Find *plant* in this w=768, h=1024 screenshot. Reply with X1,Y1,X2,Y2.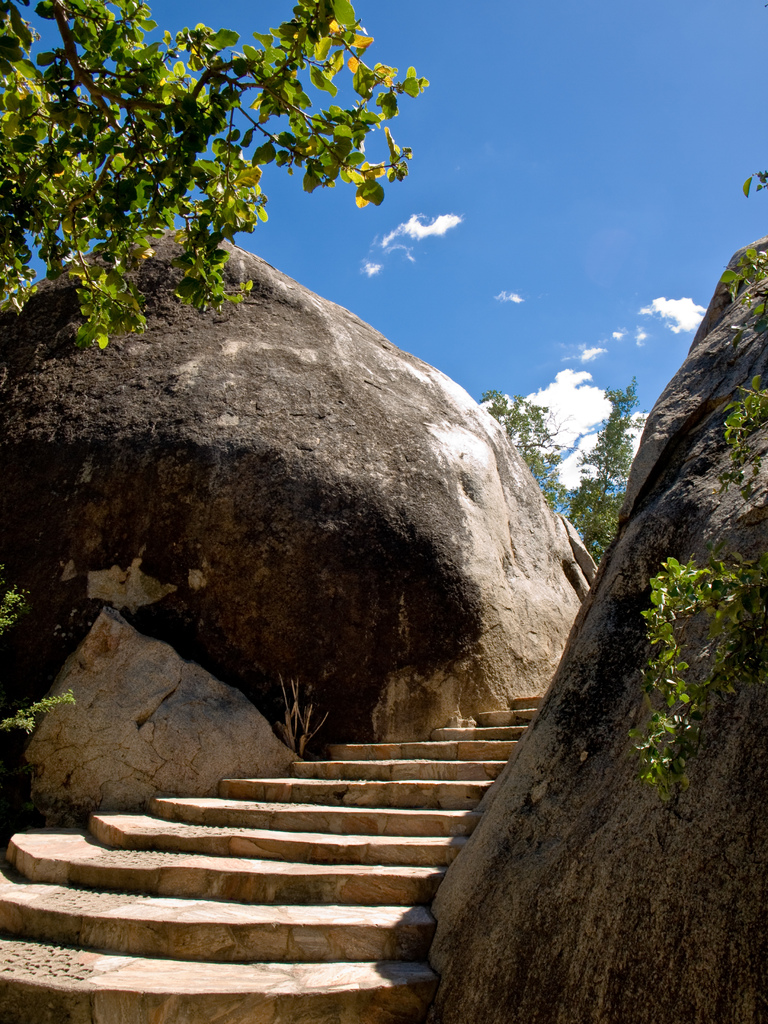
718,239,767,302.
